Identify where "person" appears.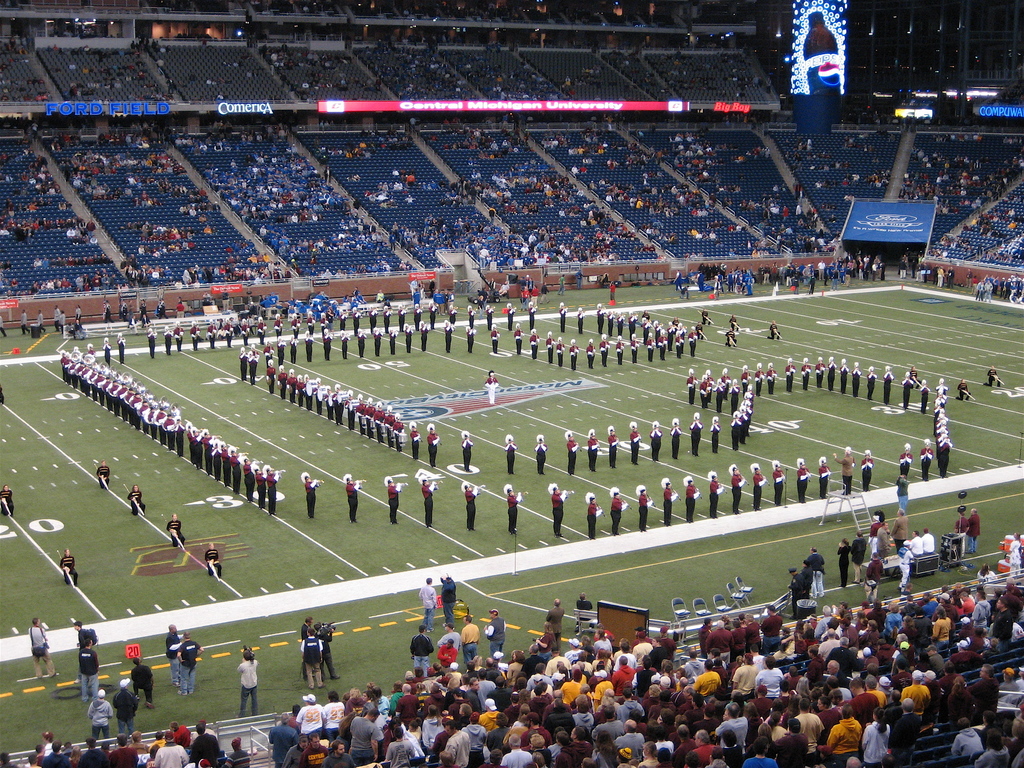
Appears at 568, 340, 578, 371.
